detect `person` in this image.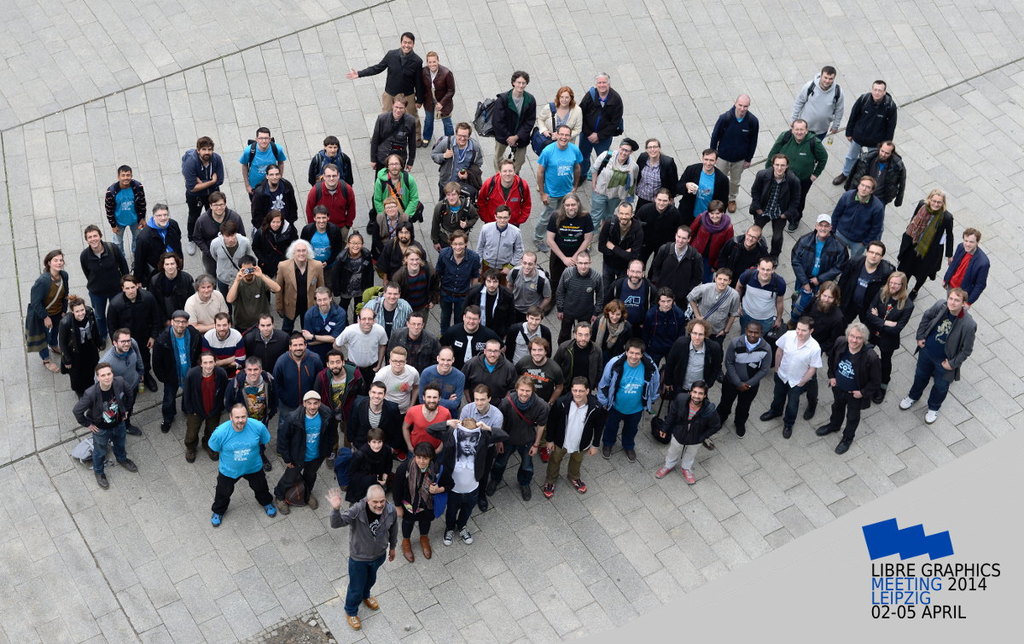
Detection: box=[416, 343, 467, 406].
